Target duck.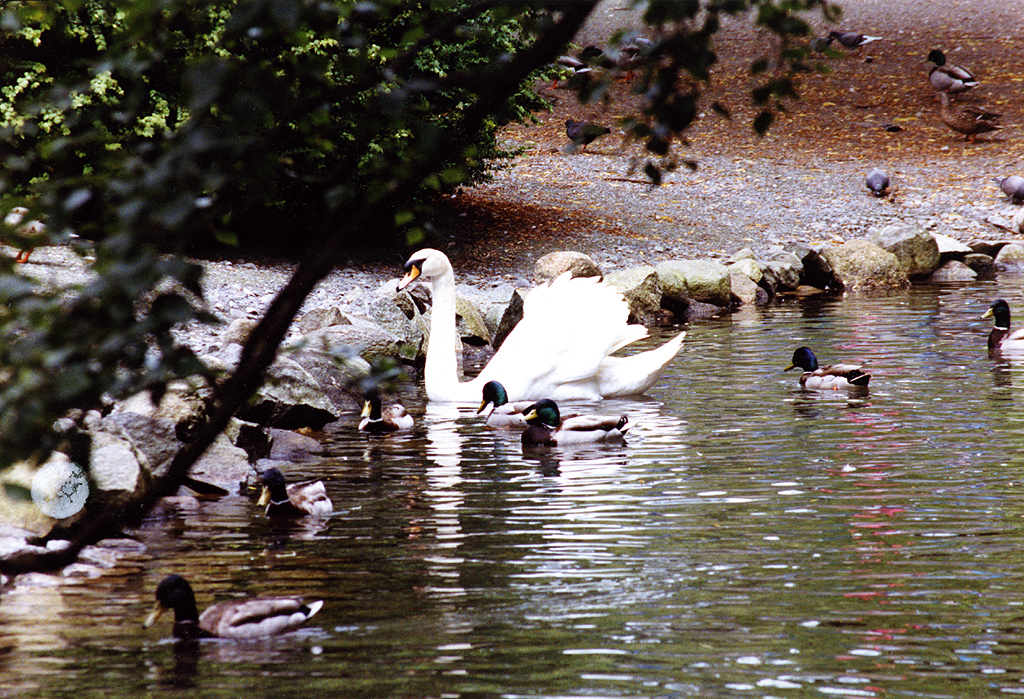
Target region: (787,342,880,400).
